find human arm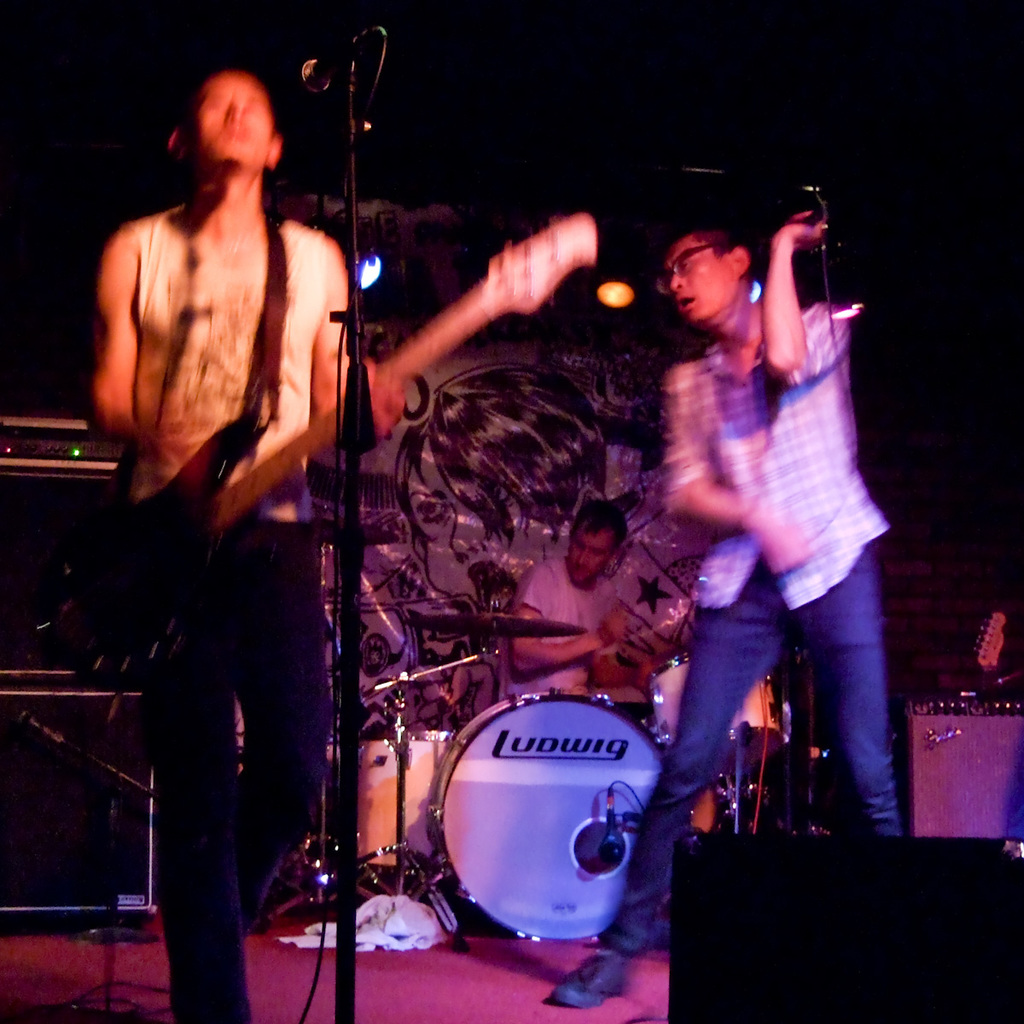
[670, 342, 800, 587]
